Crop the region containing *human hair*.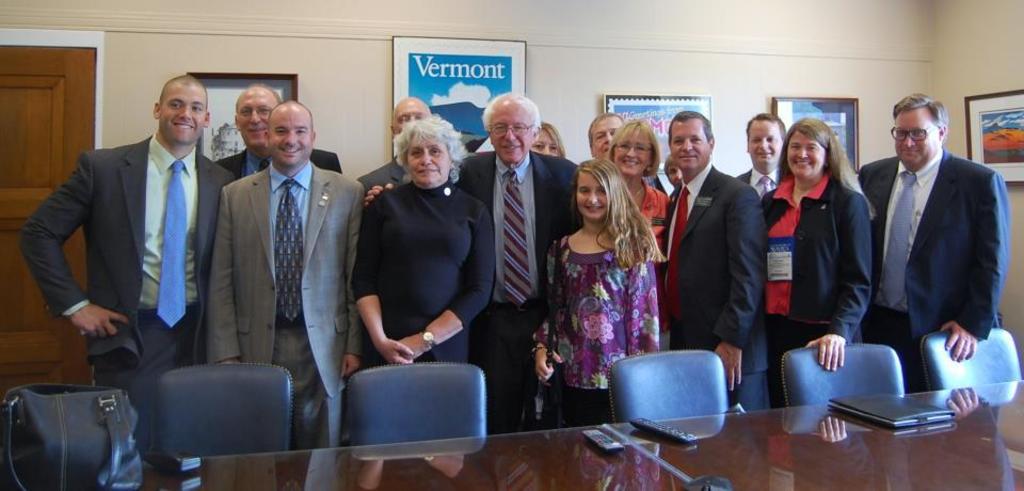
Crop region: 609/117/661/175.
